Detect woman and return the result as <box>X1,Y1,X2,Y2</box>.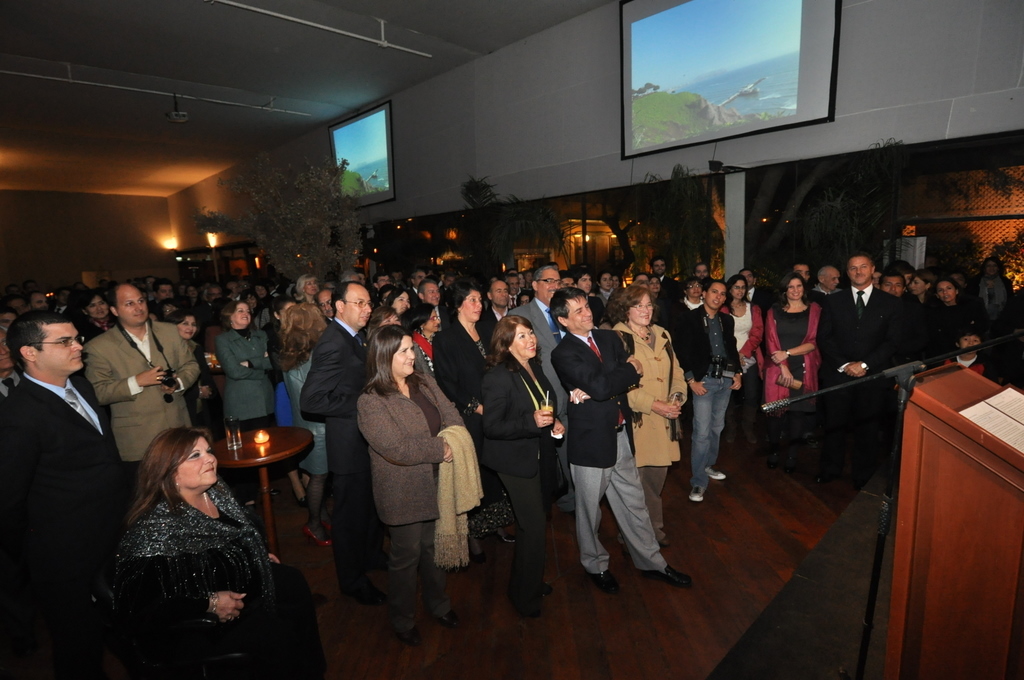
<box>355,321,466,652</box>.
